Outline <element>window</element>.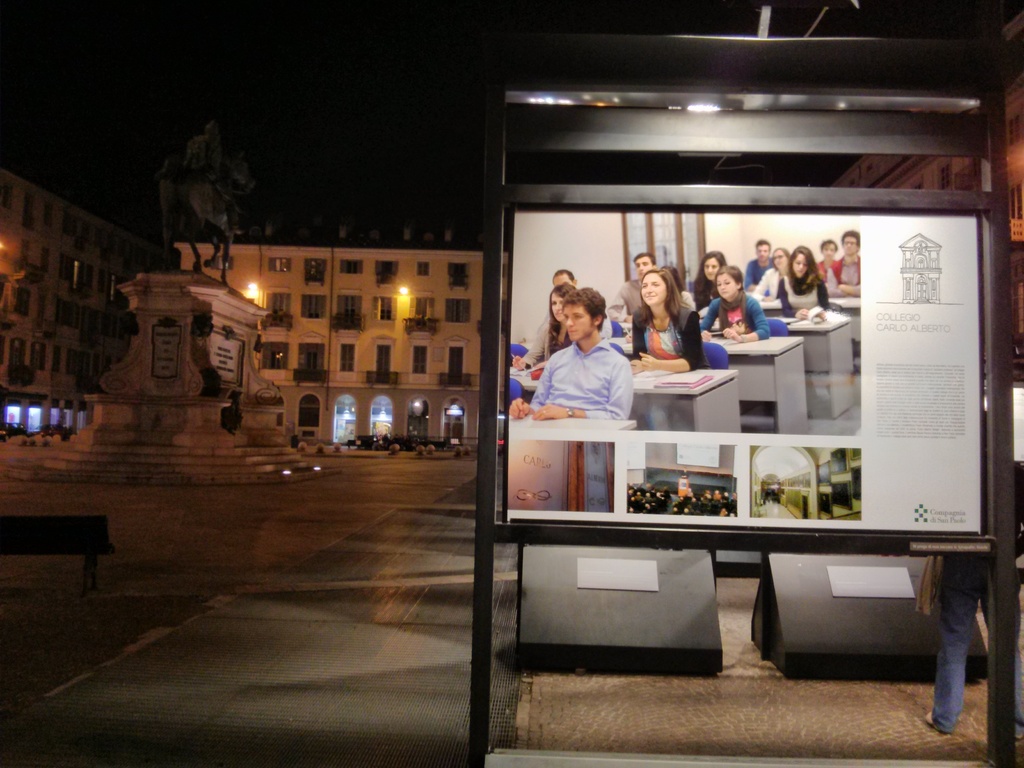
Outline: rect(303, 258, 329, 283).
